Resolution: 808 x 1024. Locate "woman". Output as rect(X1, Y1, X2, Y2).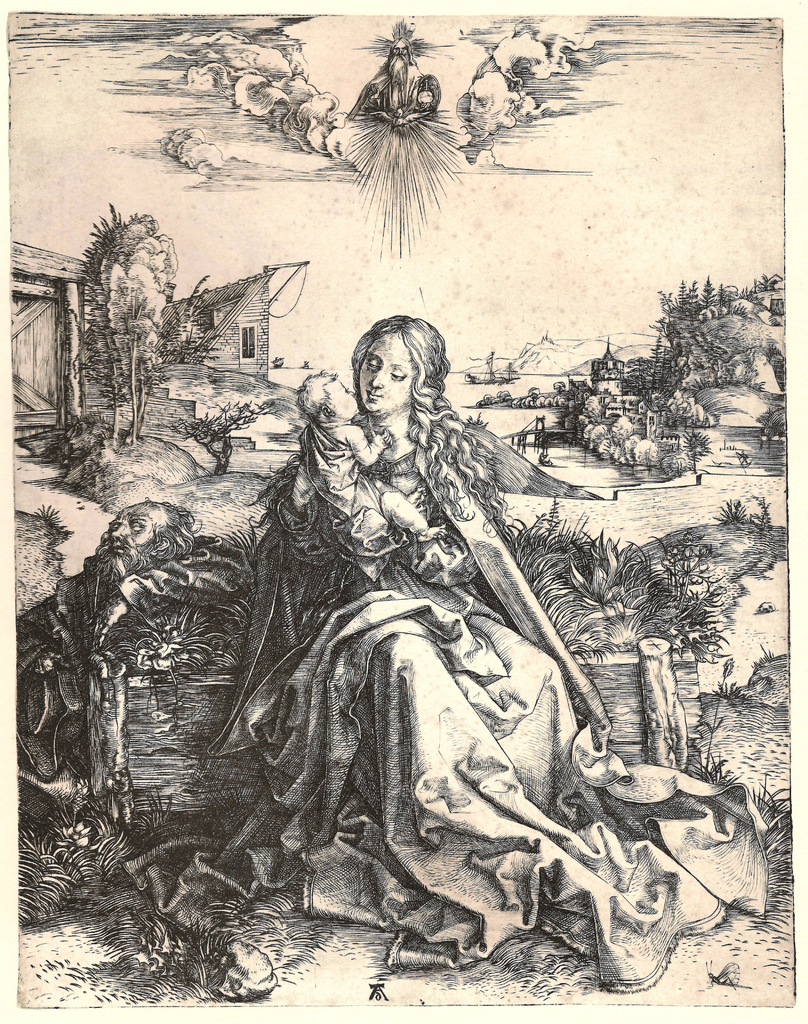
rect(231, 289, 634, 945).
